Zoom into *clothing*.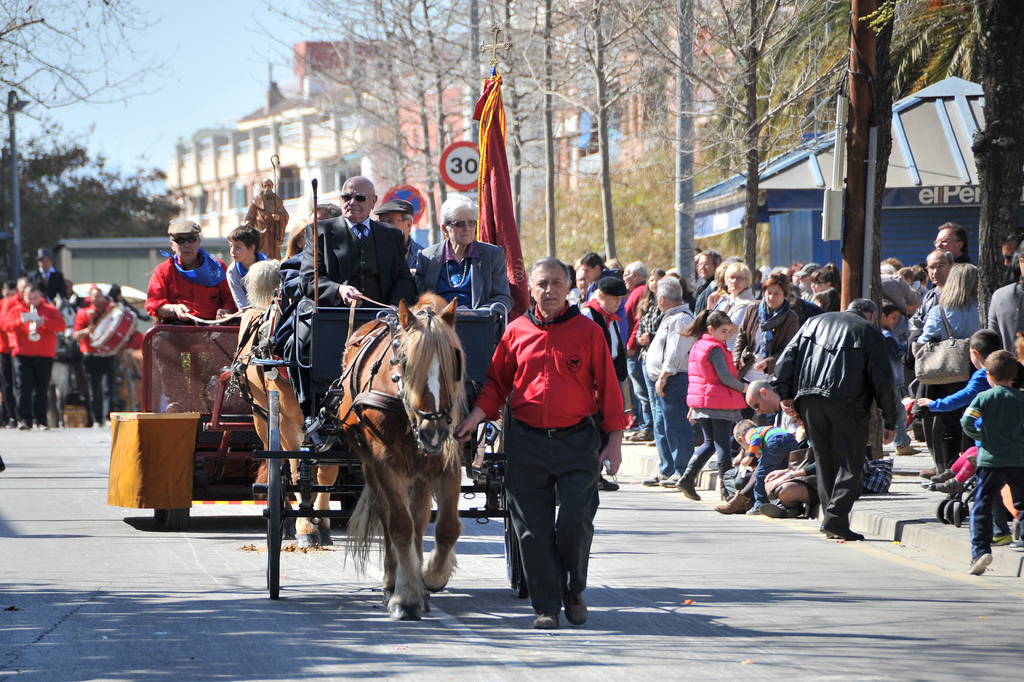
Zoom target: region(627, 289, 653, 422).
